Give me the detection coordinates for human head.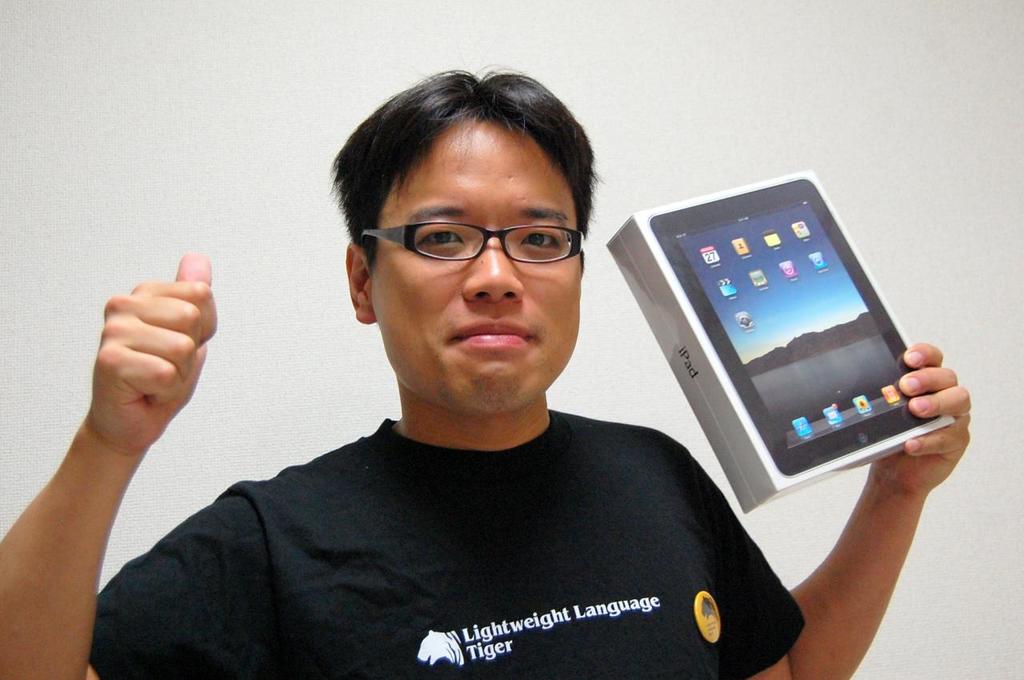
336/67/611/452.
